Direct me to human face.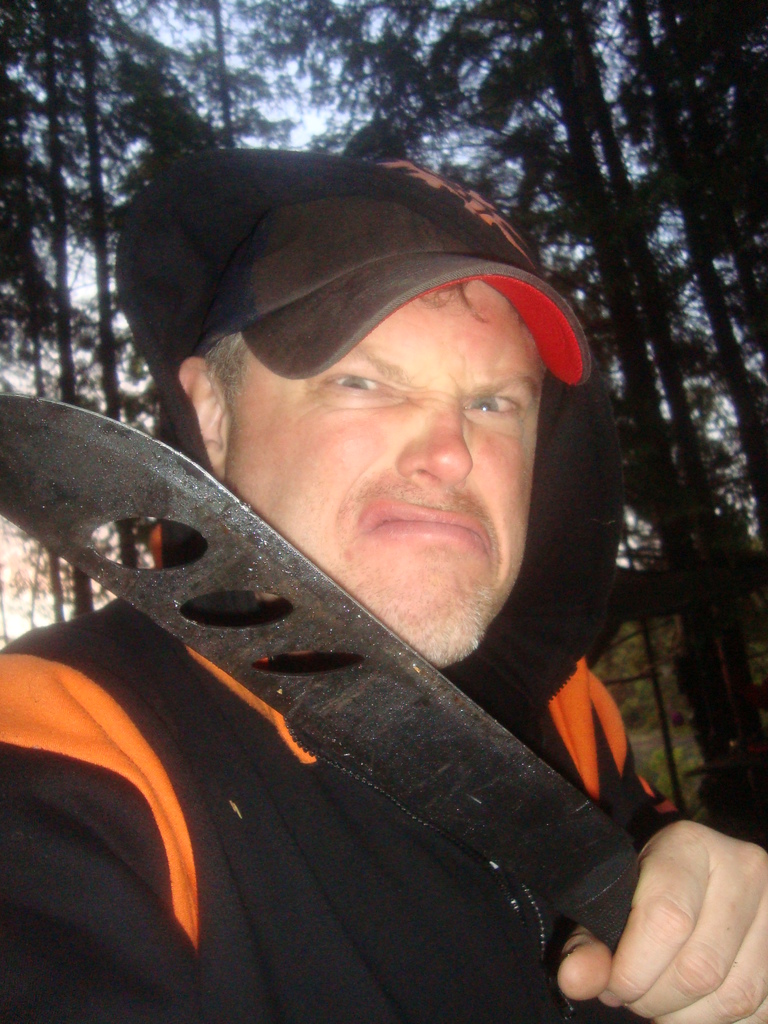
Direction: bbox(220, 280, 552, 662).
